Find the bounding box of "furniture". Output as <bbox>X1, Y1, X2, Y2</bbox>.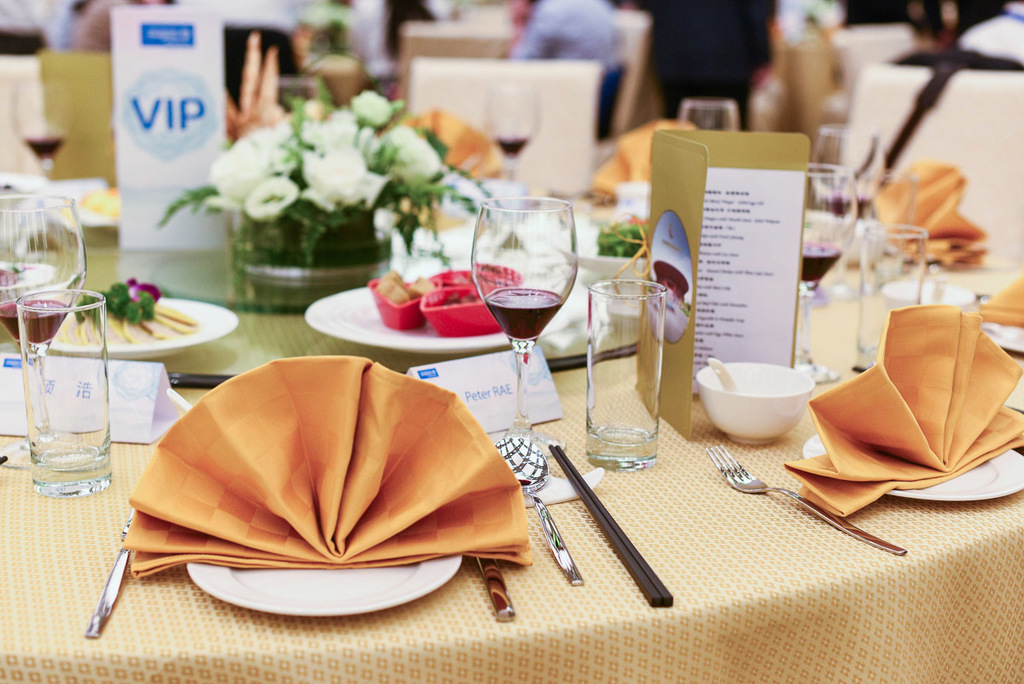
<bbox>400, 59, 602, 195</bbox>.
